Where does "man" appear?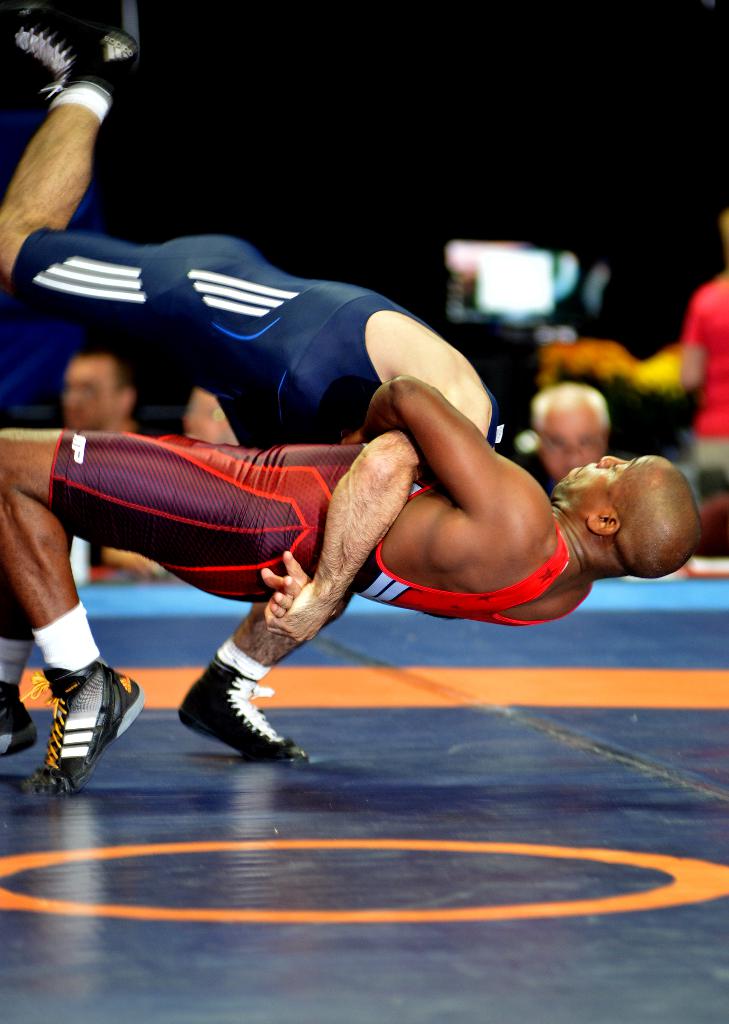
Appears at (left=532, top=388, right=627, bottom=519).
